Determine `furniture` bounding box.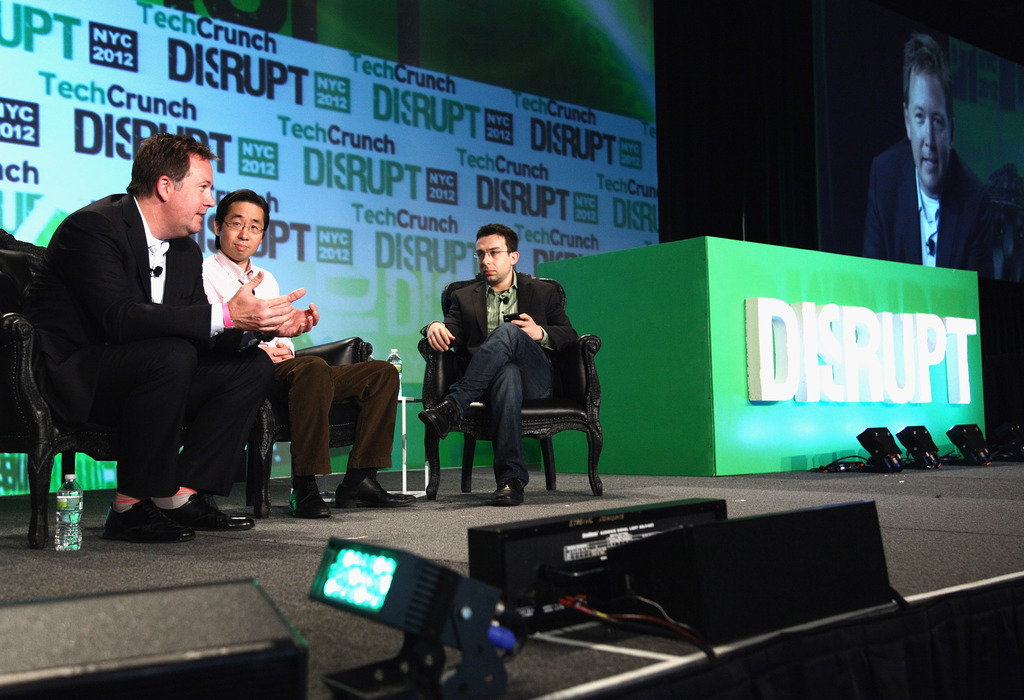
Determined: [0,228,87,543].
